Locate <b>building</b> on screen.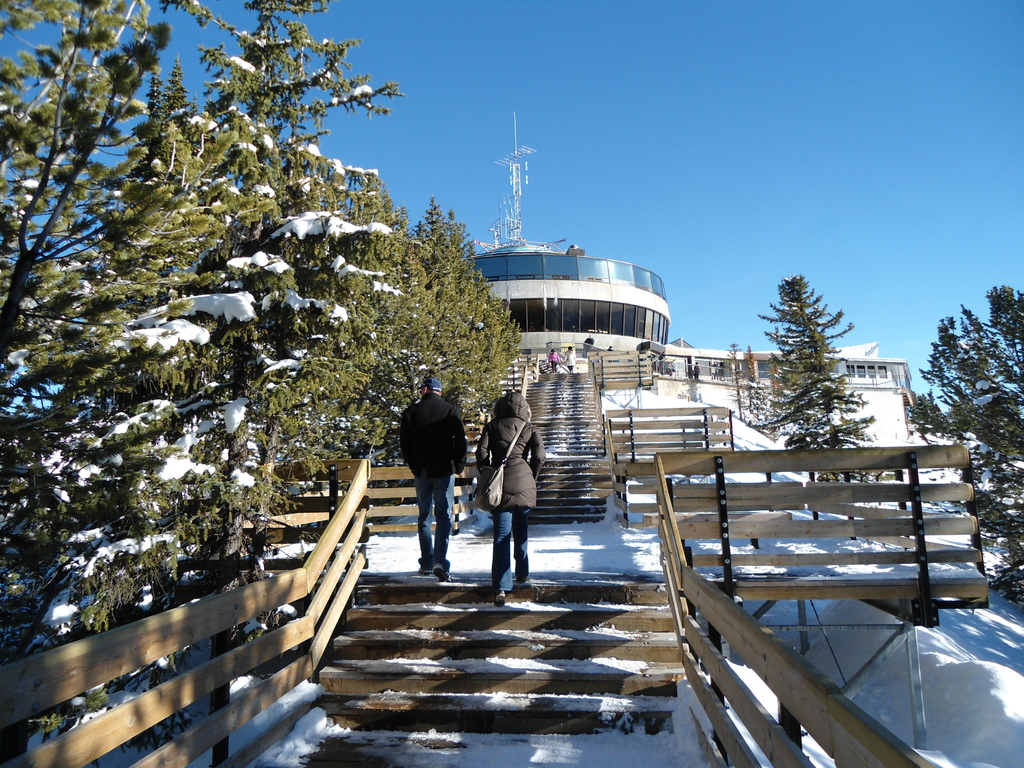
On screen at select_region(470, 244, 672, 353).
